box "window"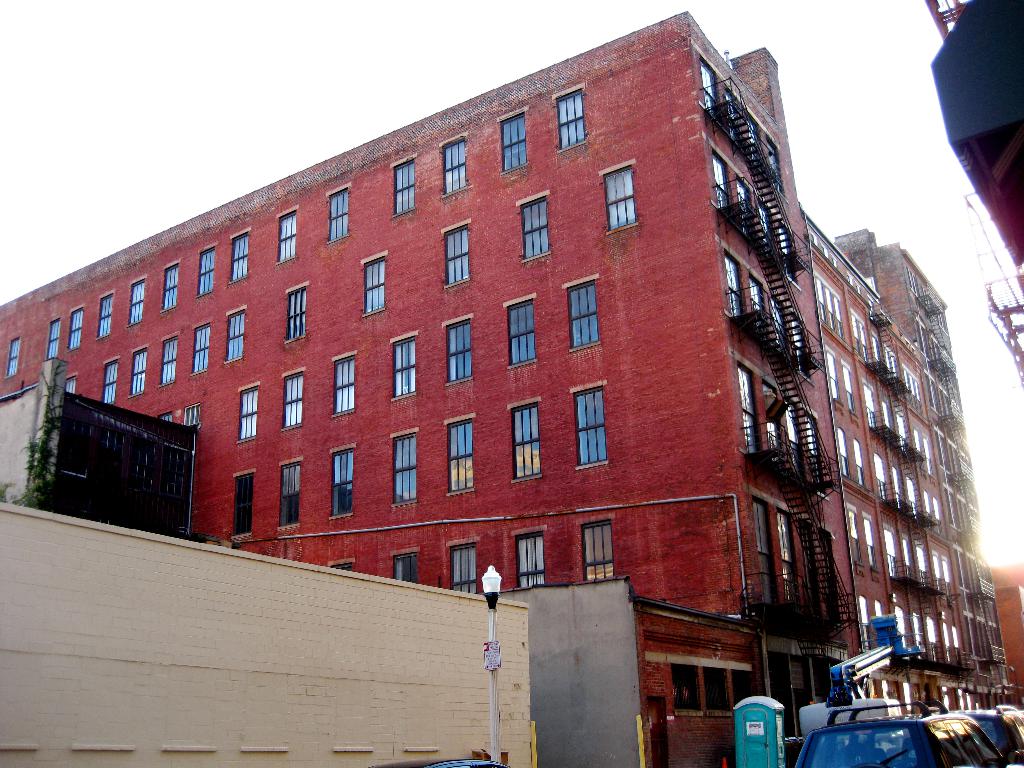
bbox=(524, 196, 548, 259)
